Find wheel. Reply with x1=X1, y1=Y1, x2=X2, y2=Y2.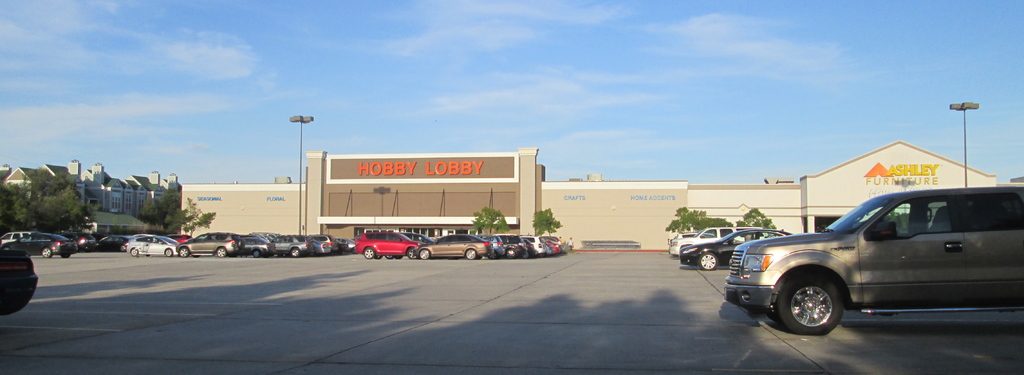
x1=377, y1=253, x2=386, y2=258.
